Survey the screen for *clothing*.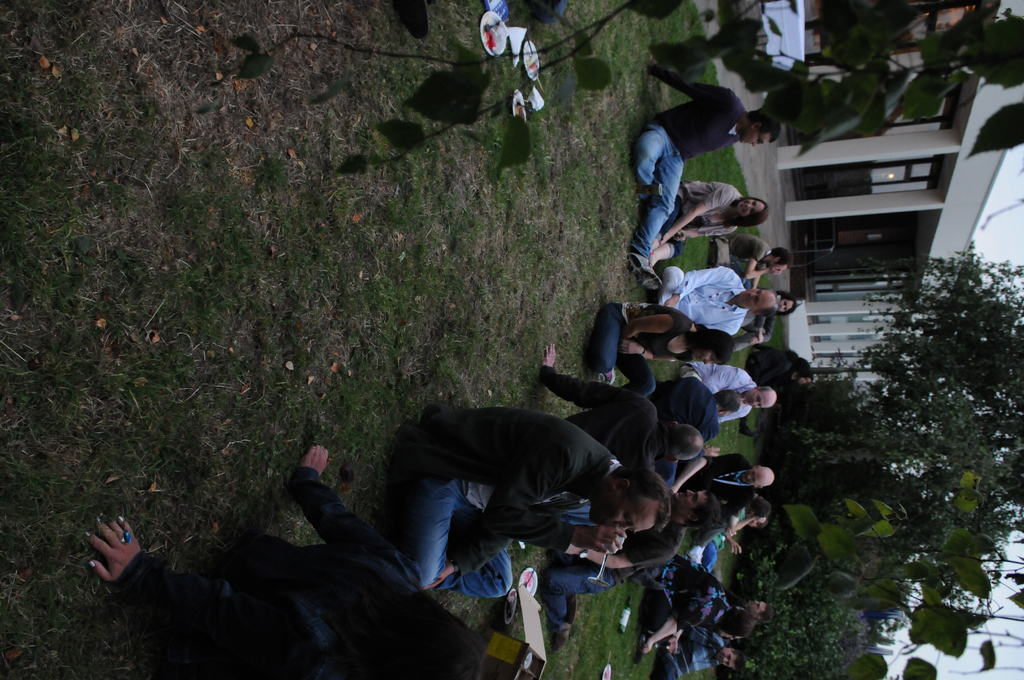
Survey found: box(540, 487, 688, 638).
